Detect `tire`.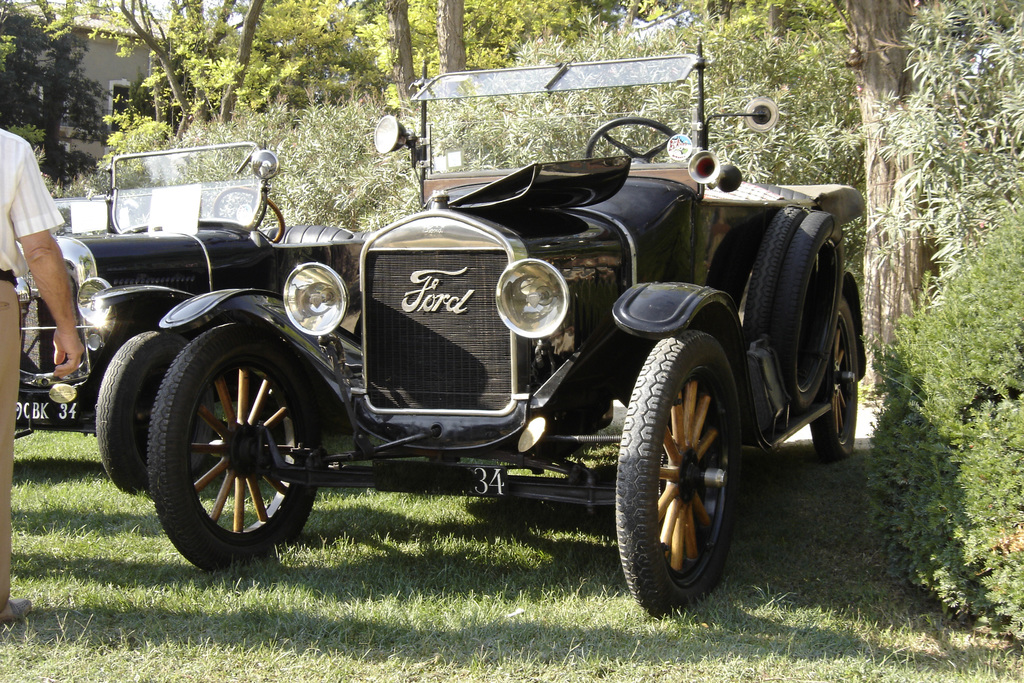
Detected at x1=94, y1=331, x2=209, y2=490.
